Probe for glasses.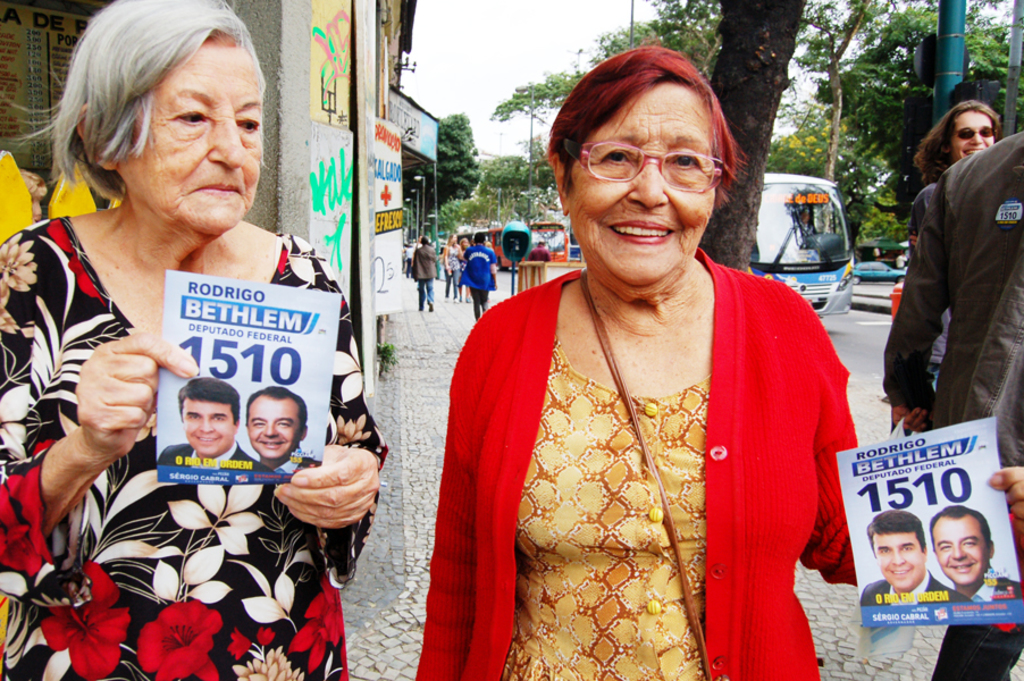
Probe result: Rect(949, 125, 996, 146).
